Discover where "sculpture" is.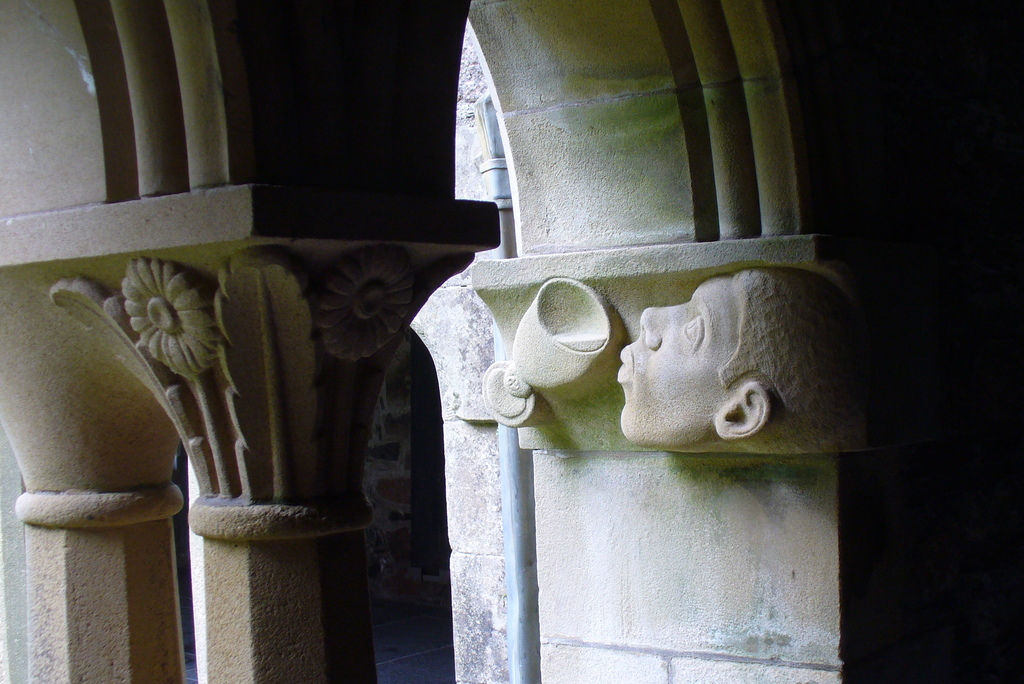
Discovered at [x1=618, y1=270, x2=860, y2=446].
